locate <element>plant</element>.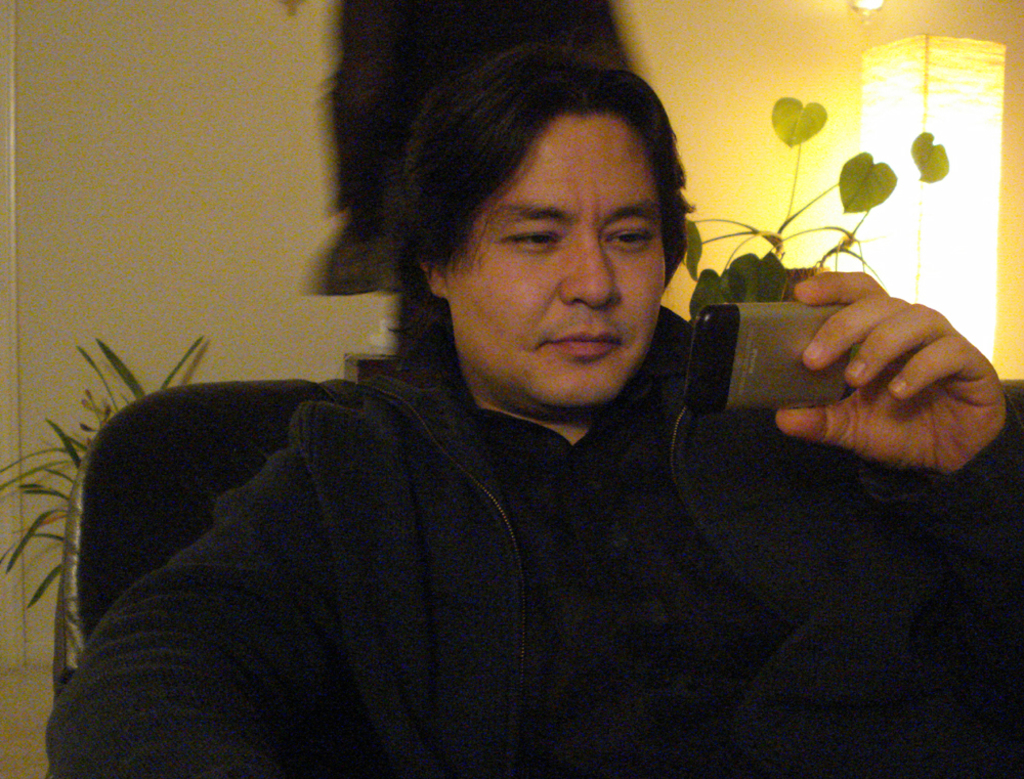
Bounding box: box(683, 88, 946, 317).
